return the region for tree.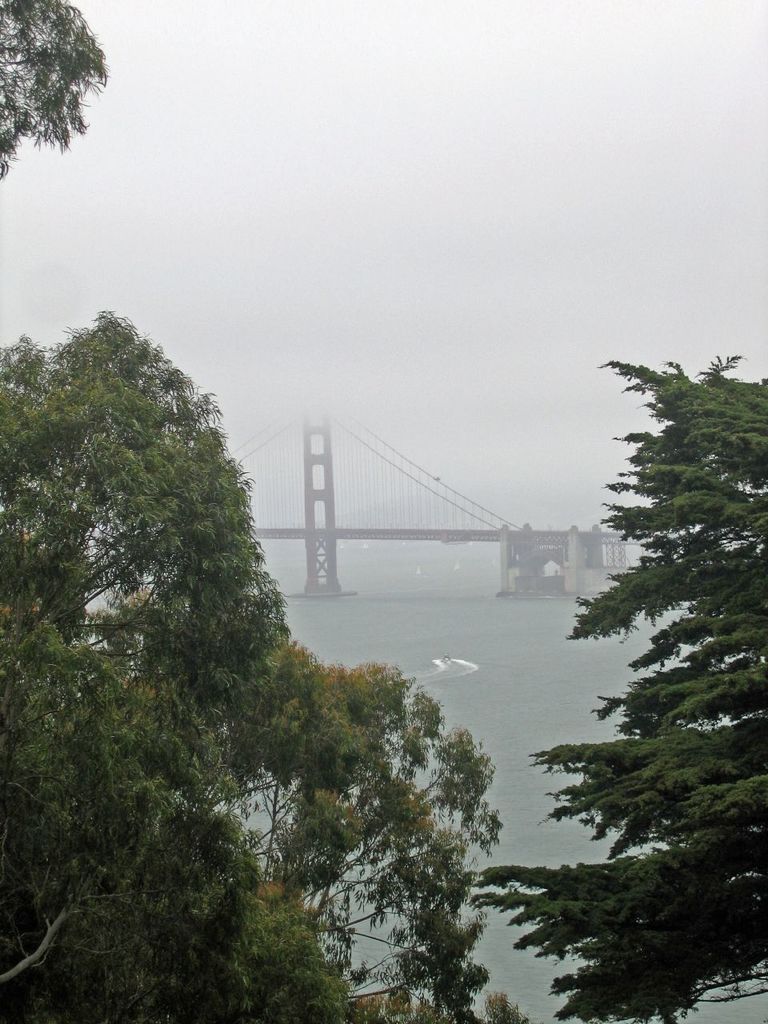
(0,302,501,1023).
